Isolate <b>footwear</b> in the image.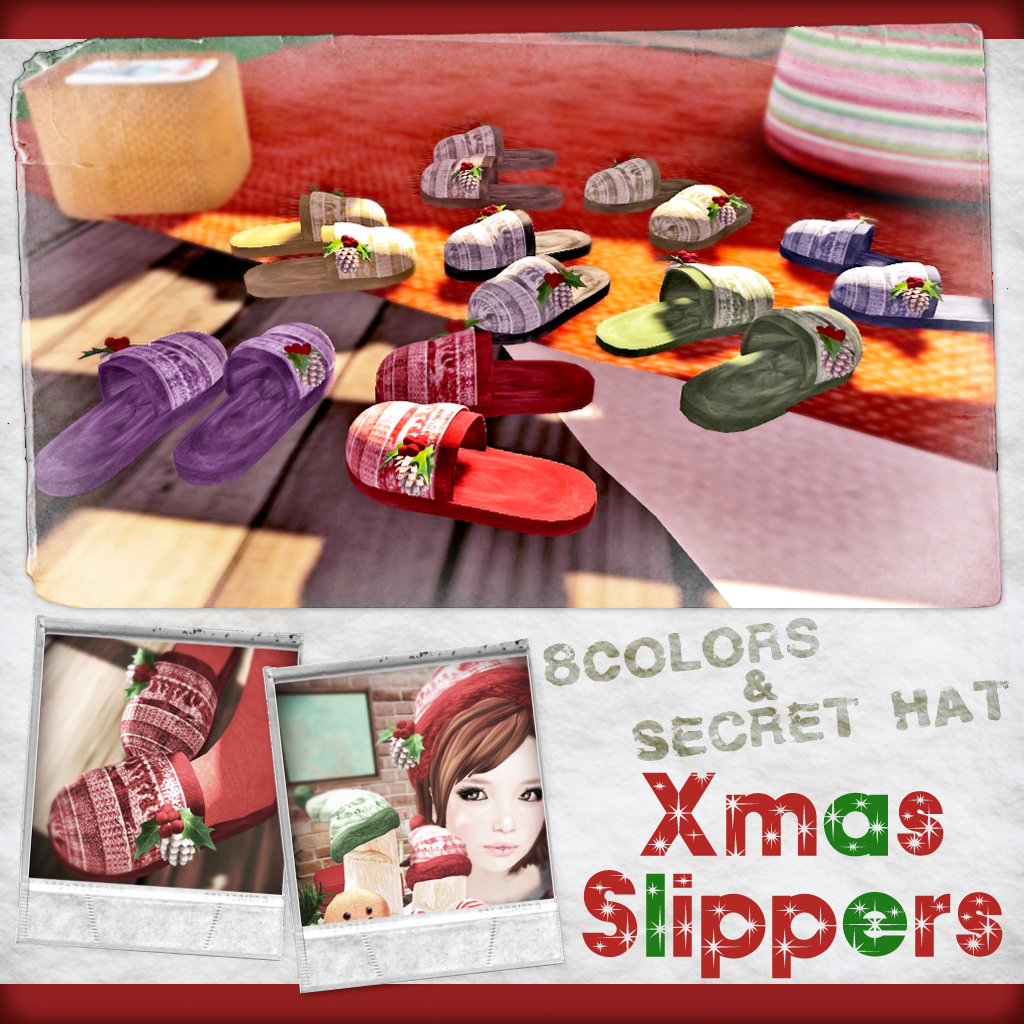
Isolated region: (168, 320, 338, 484).
